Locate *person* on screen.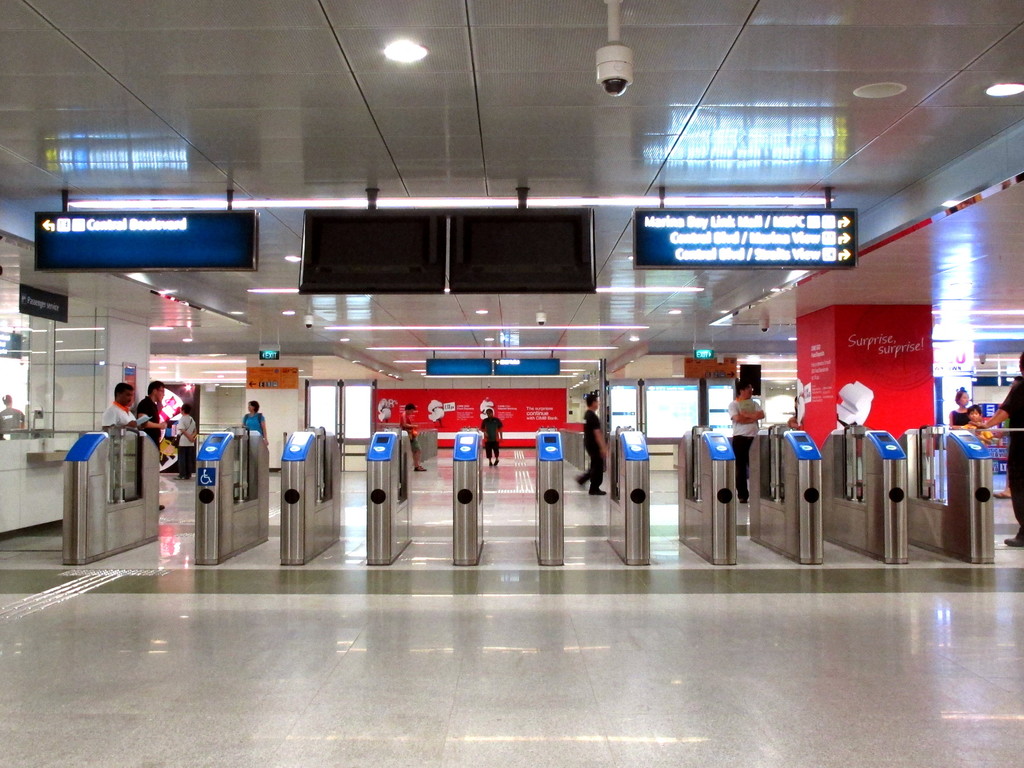
On screen at <box>1,394,24,439</box>.
